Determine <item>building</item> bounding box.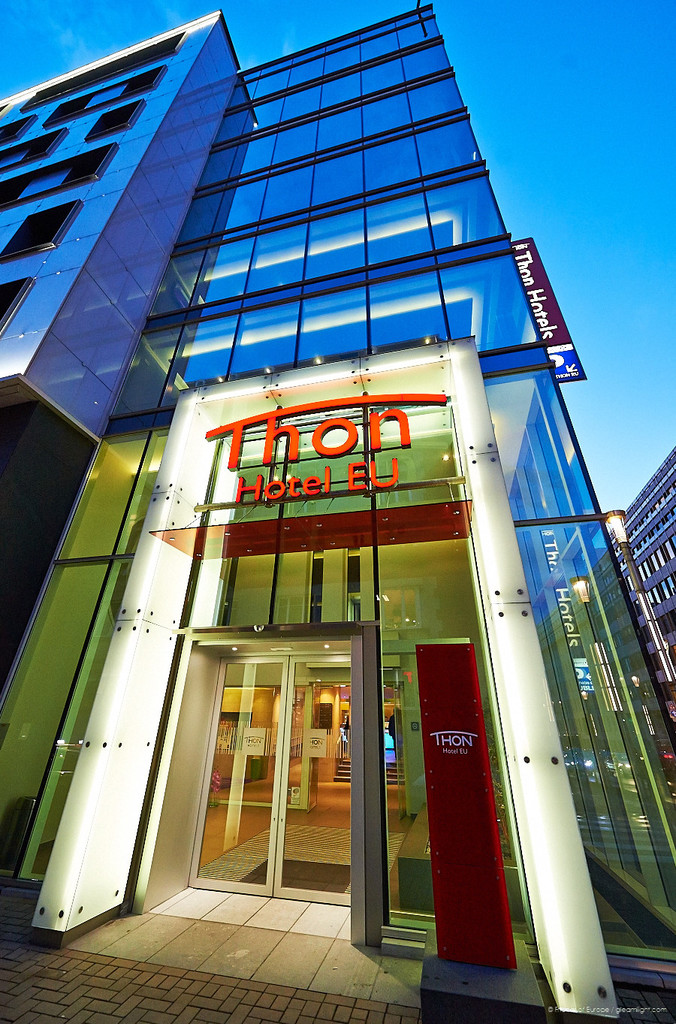
Determined: region(7, 0, 675, 1003).
